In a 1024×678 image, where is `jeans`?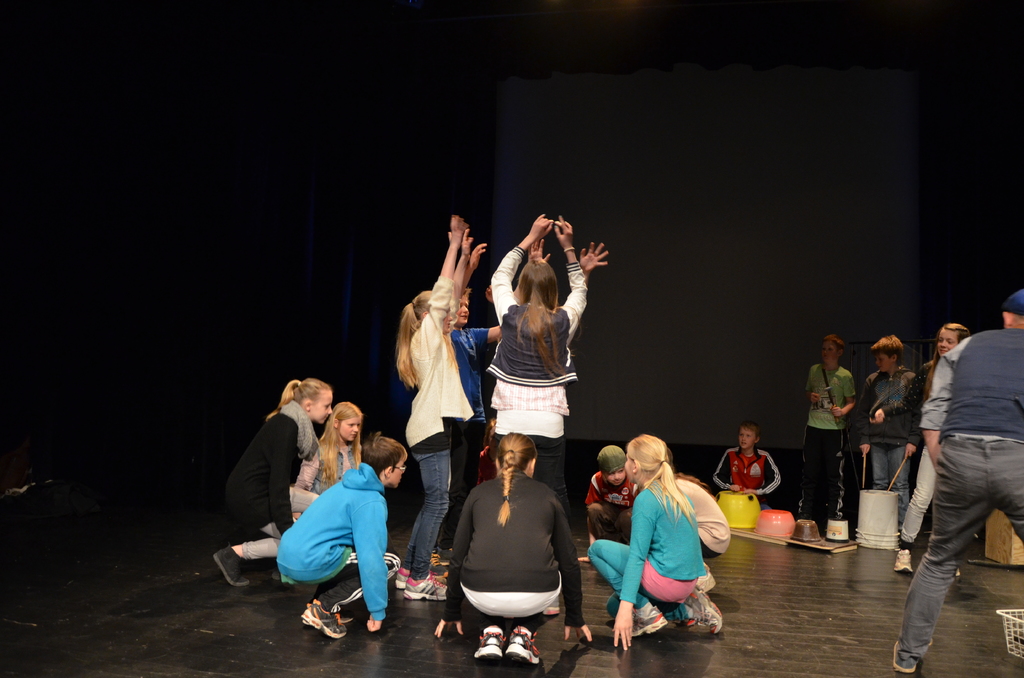
[412, 448, 451, 583].
